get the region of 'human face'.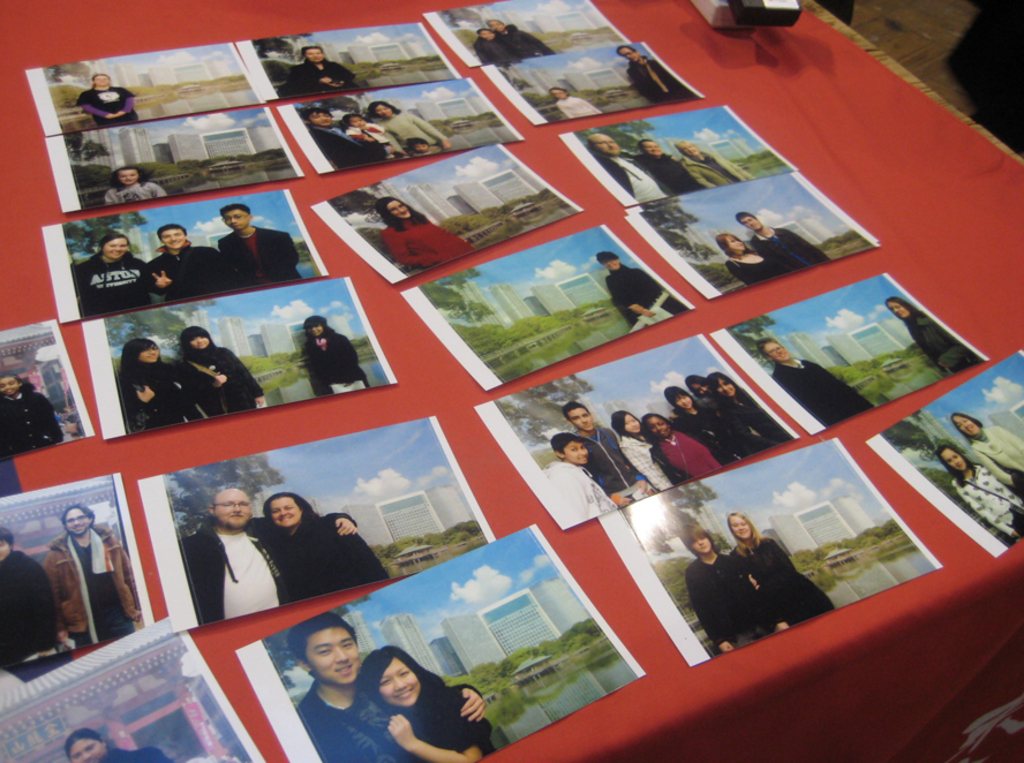
(649, 143, 662, 154).
